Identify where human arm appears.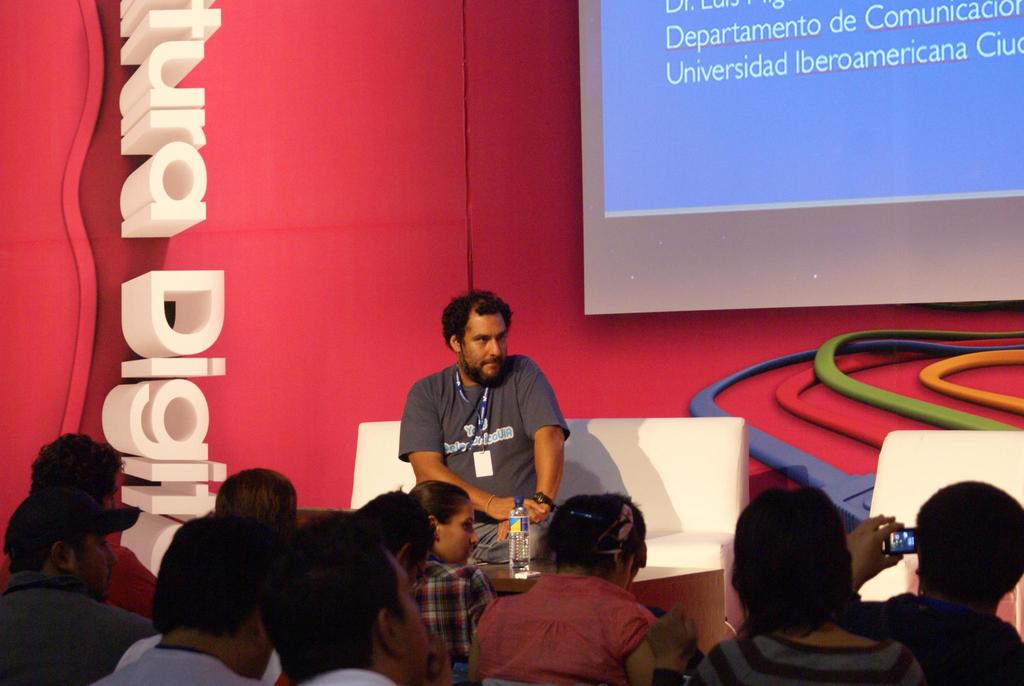
Appears at [left=414, top=384, right=541, bottom=516].
